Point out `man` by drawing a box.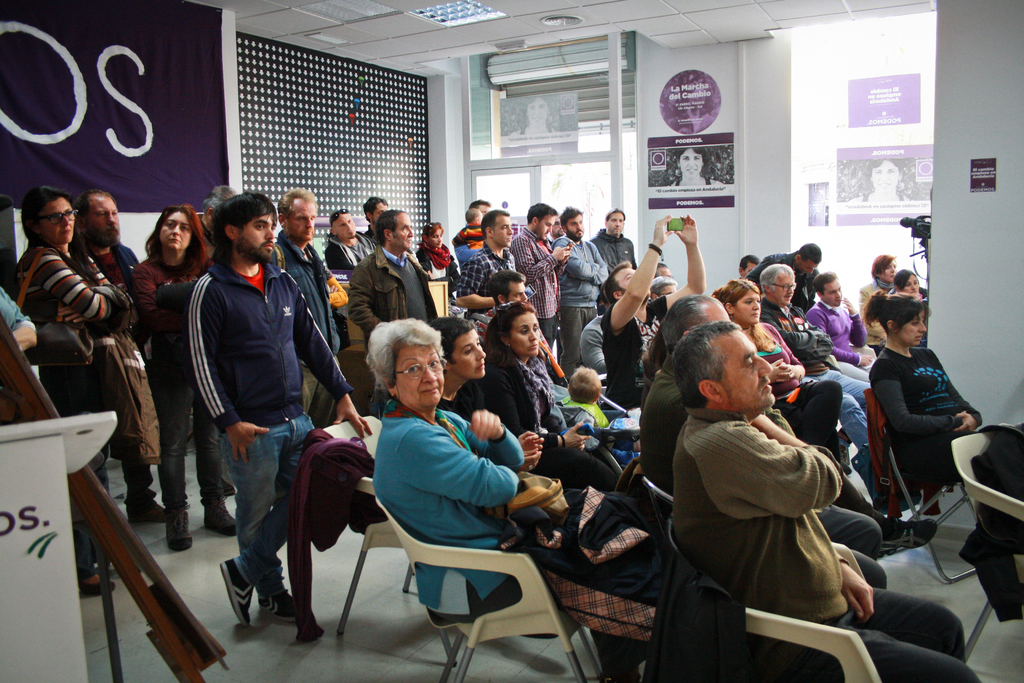
(504,200,575,350).
